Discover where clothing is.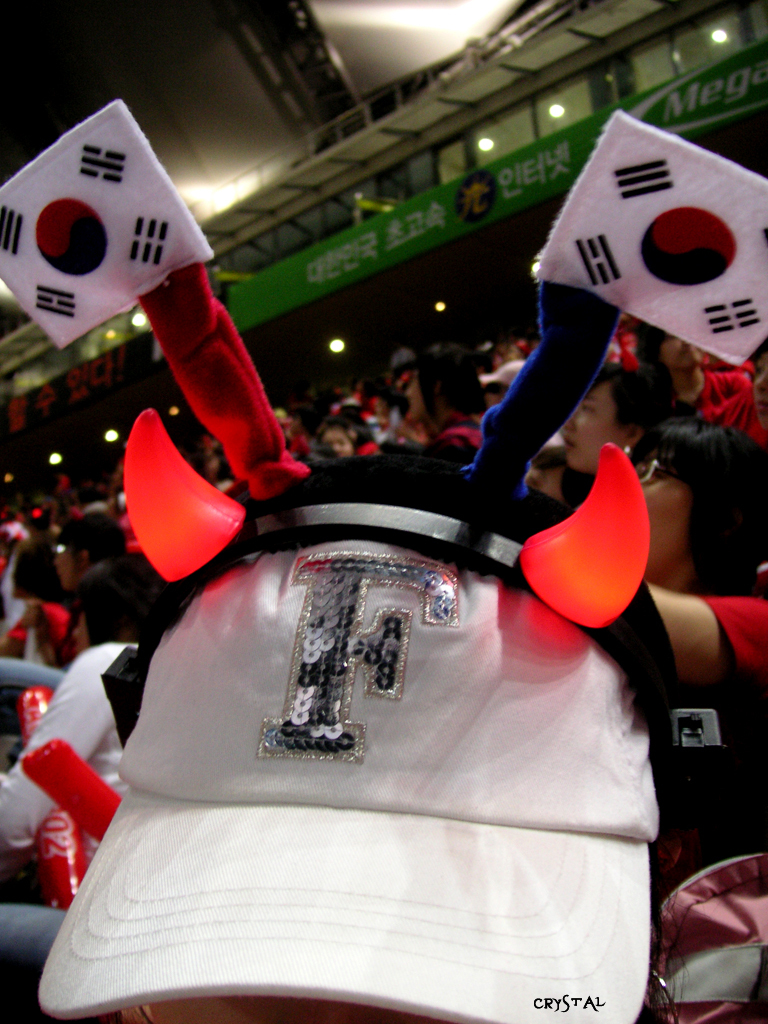
Discovered at region(0, 623, 124, 862).
